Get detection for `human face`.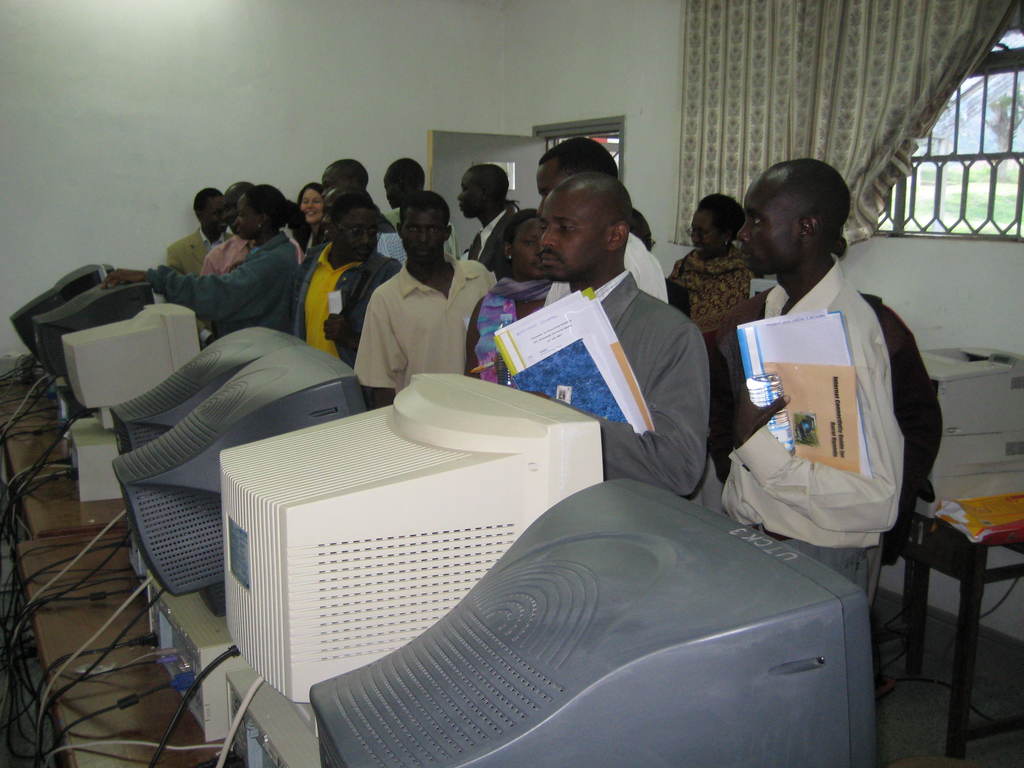
Detection: <bbox>515, 221, 538, 275</bbox>.
